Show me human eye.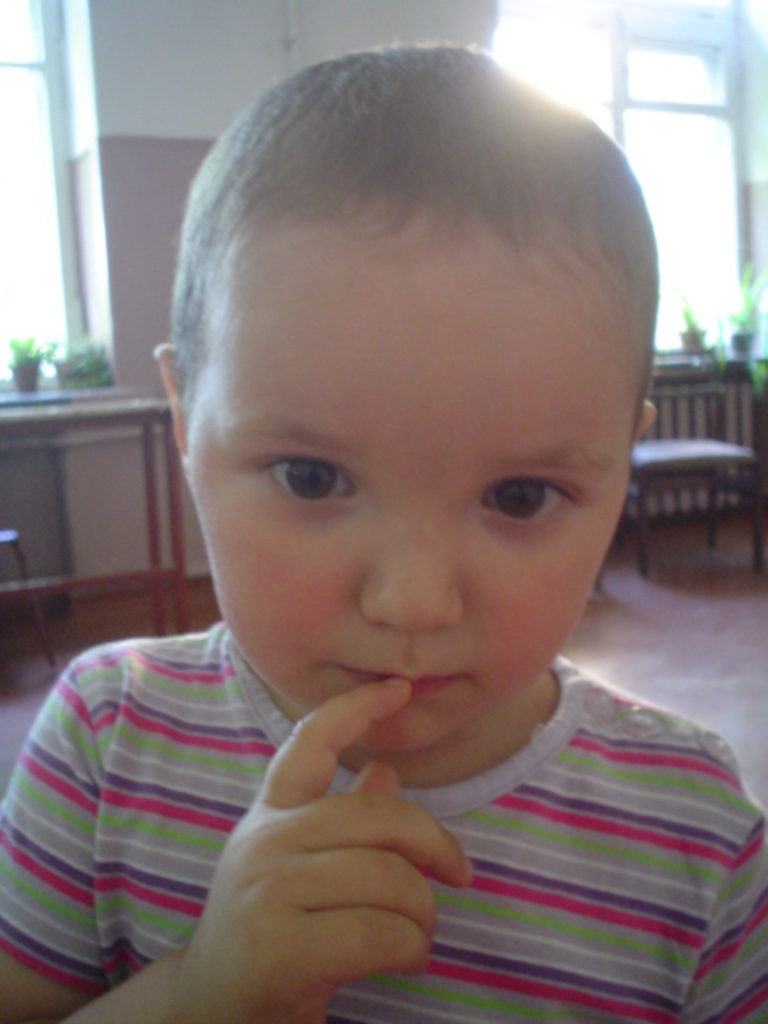
human eye is here: [466, 462, 579, 530].
